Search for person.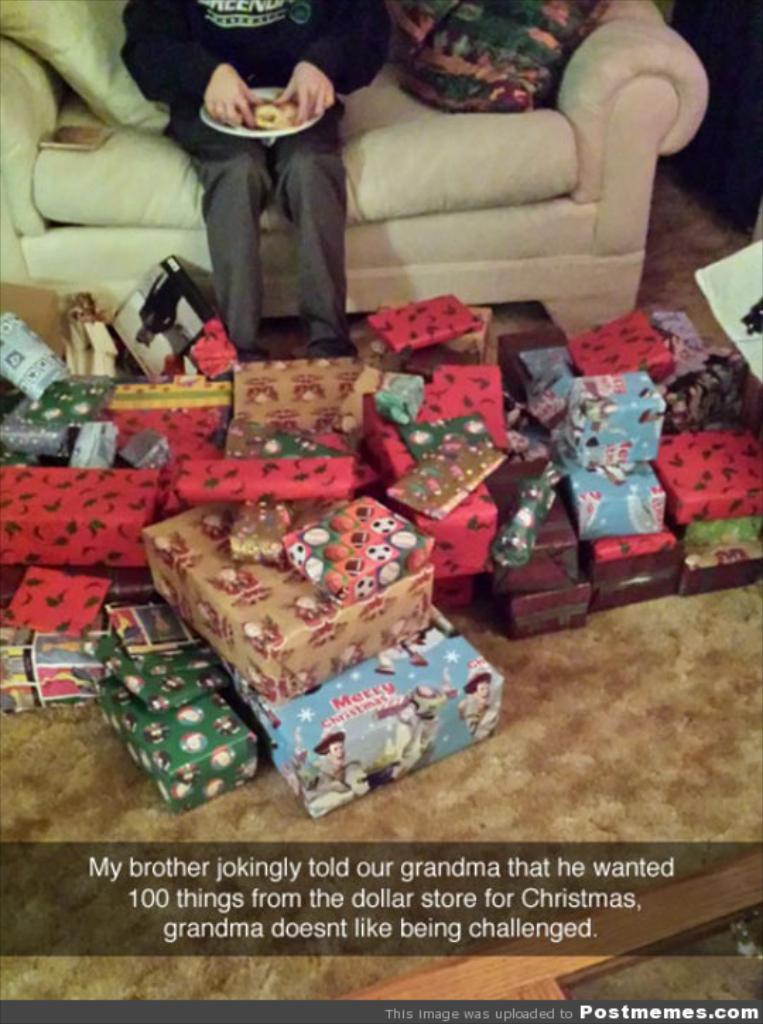
Found at (x1=123, y1=0, x2=384, y2=362).
